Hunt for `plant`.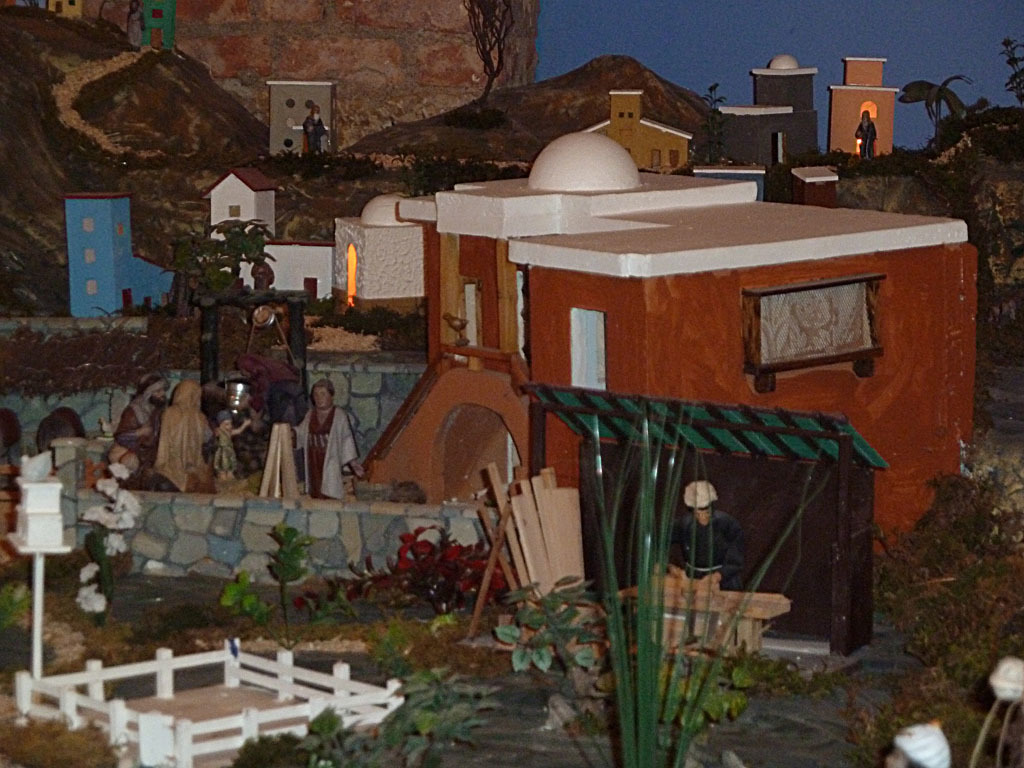
Hunted down at <bbox>0, 699, 120, 767</bbox>.
